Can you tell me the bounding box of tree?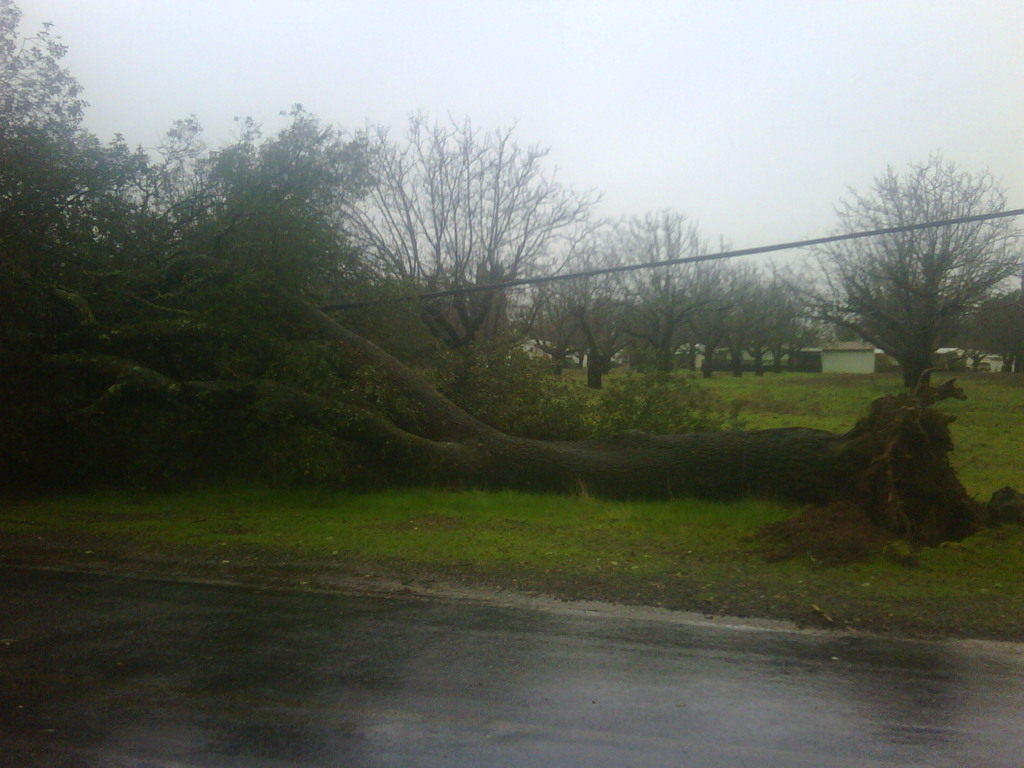
<region>332, 102, 600, 362</region>.
